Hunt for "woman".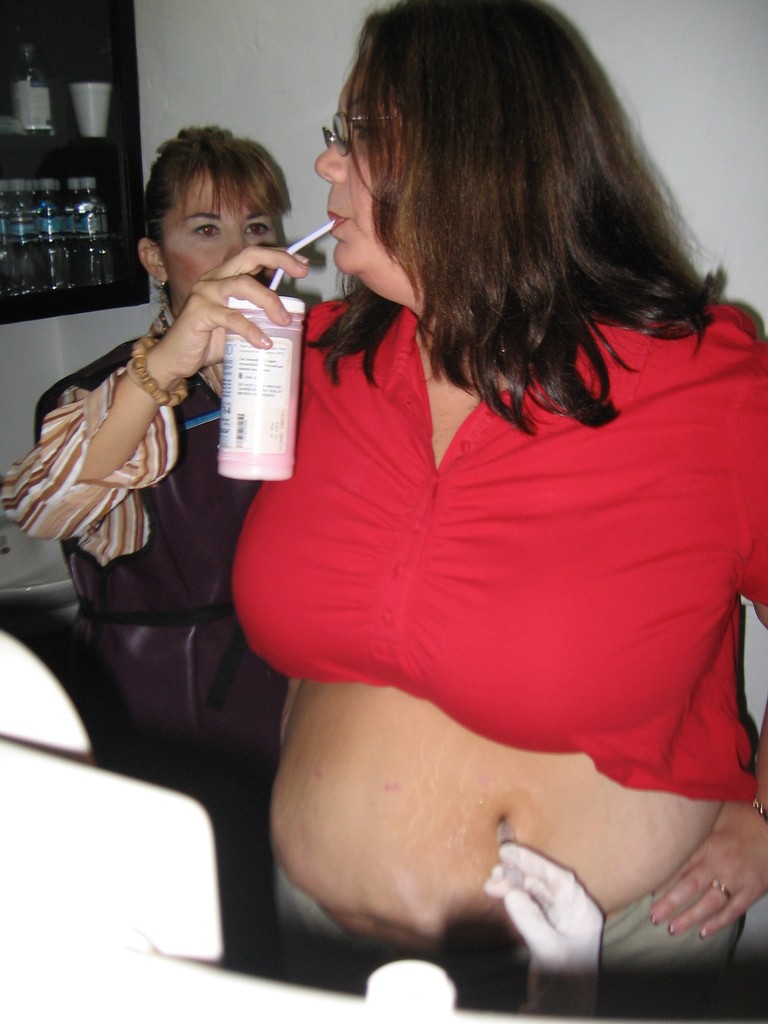
Hunted down at locate(186, 13, 759, 993).
